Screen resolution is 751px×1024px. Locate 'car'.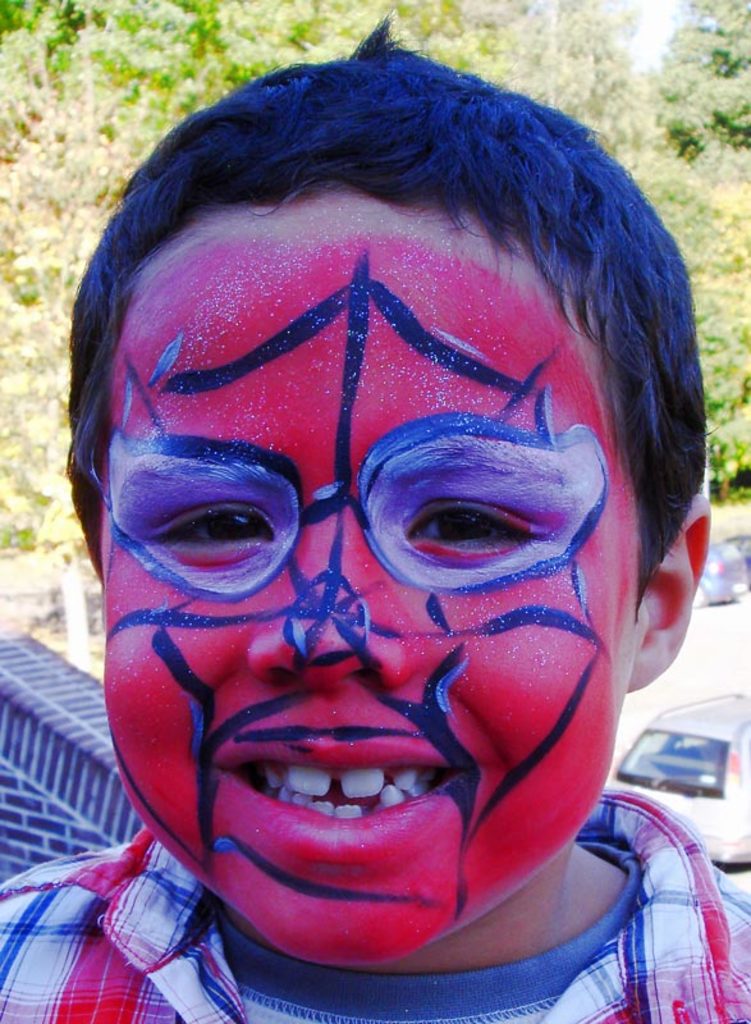
{"left": 693, "top": 535, "right": 750, "bottom": 605}.
